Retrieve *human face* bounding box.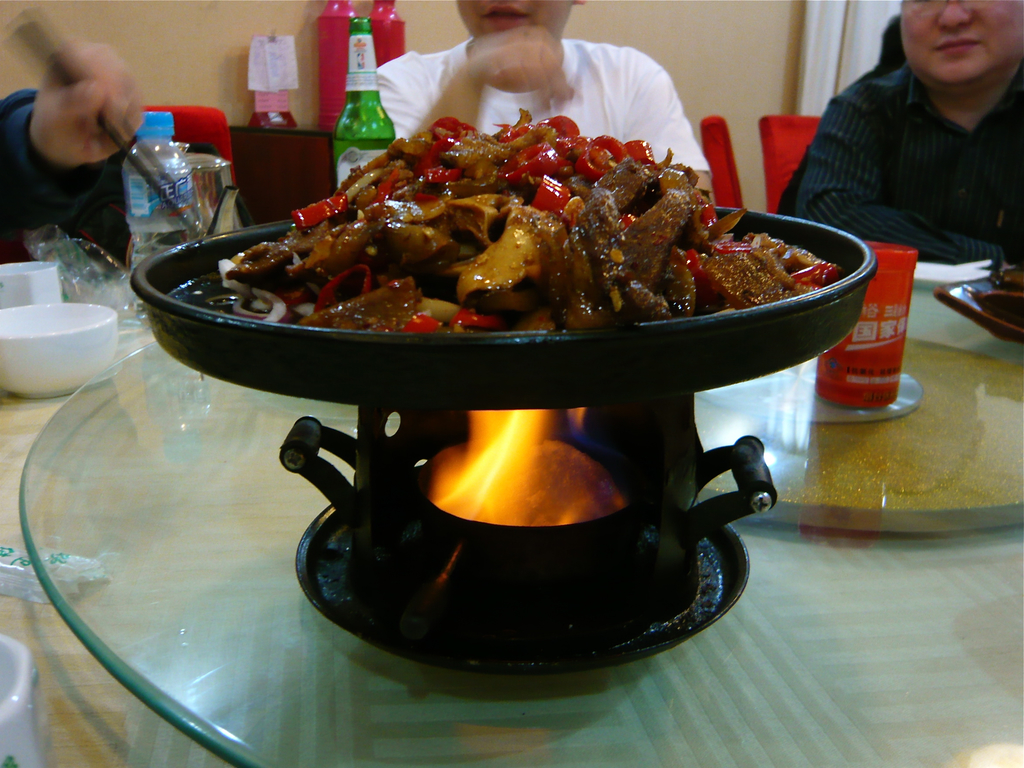
Bounding box: [left=458, top=0, right=571, bottom=40].
